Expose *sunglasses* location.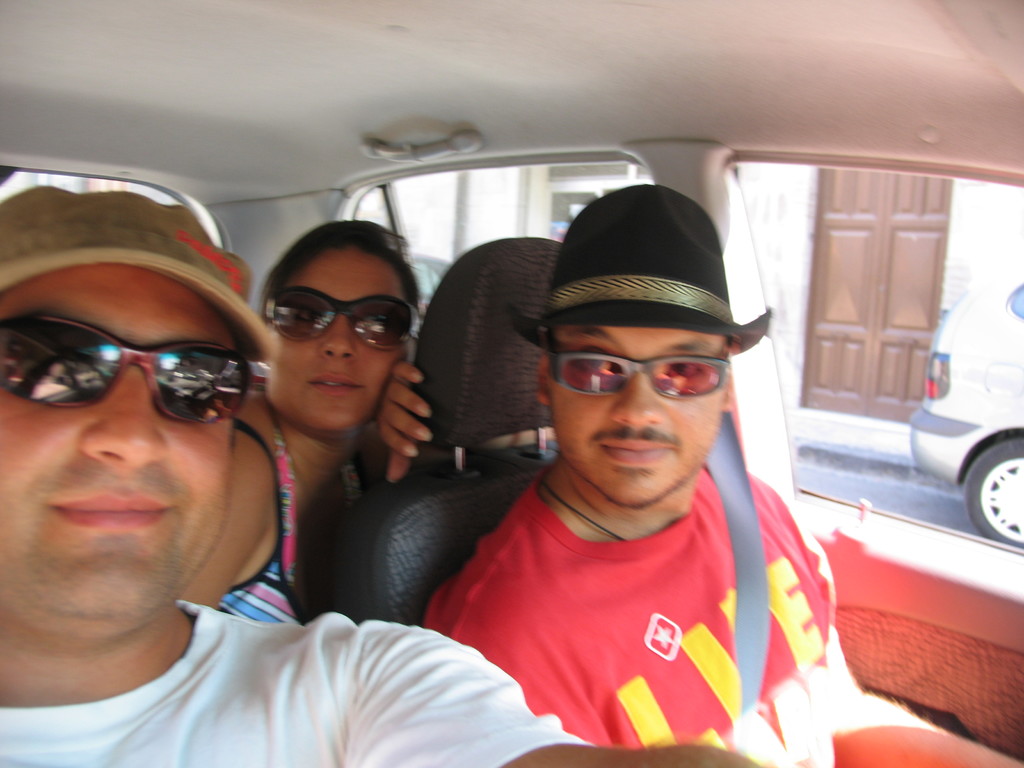
Exposed at BBox(264, 286, 424, 352).
